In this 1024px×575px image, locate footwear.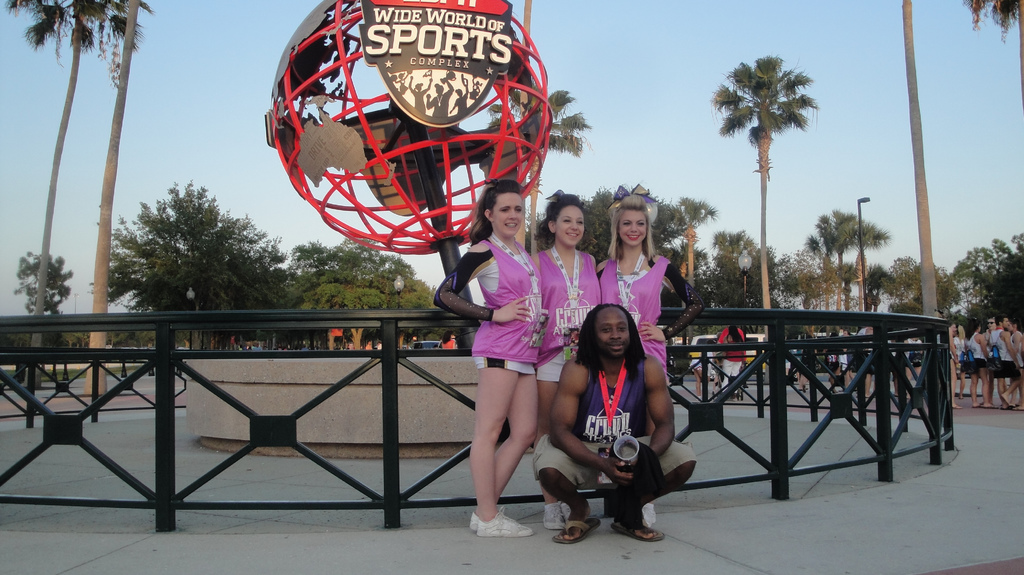
Bounding box: rect(477, 513, 533, 539).
